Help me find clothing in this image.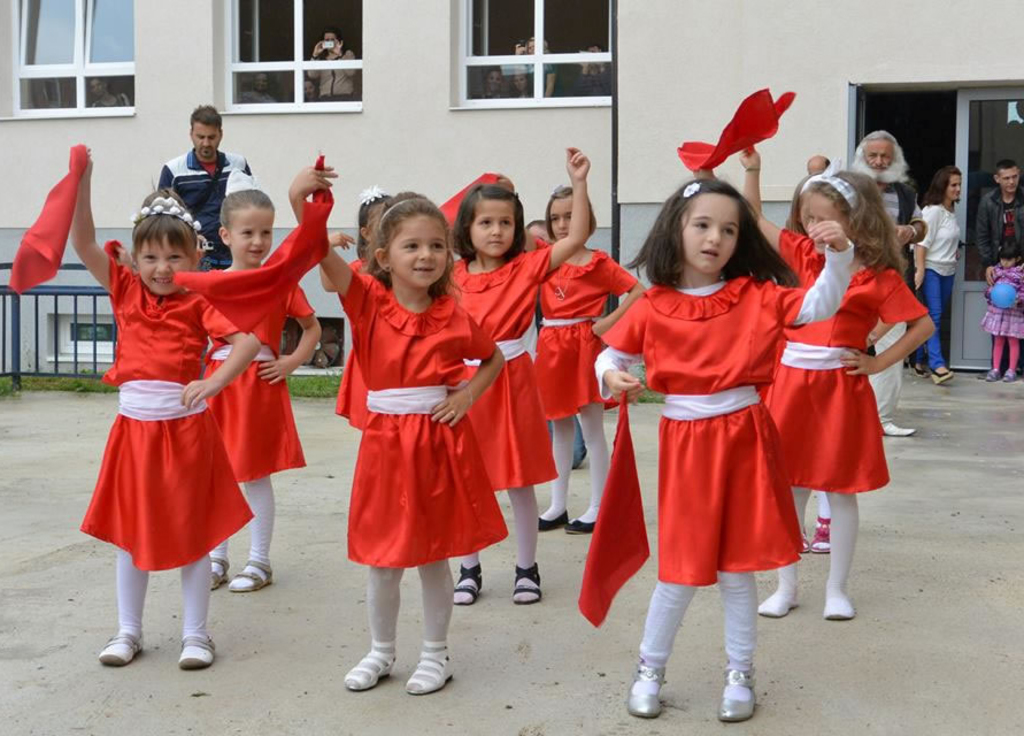
Found it: Rect(86, 256, 253, 575).
